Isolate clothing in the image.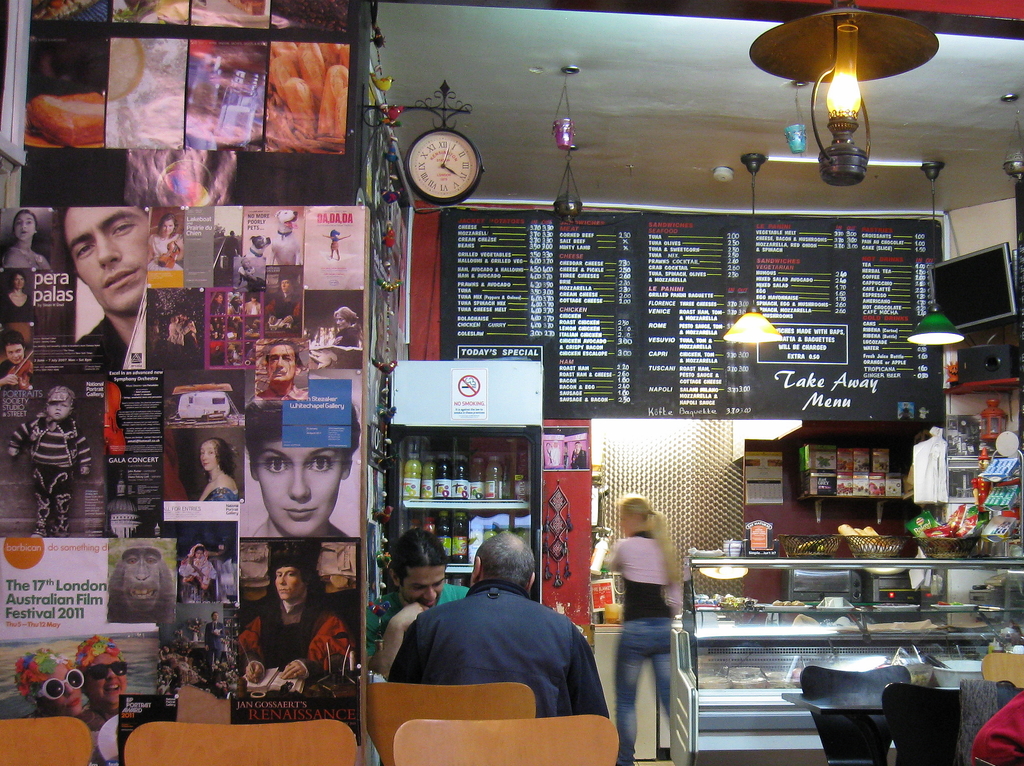
Isolated region: {"left": 144, "top": 232, "right": 181, "bottom": 280}.
